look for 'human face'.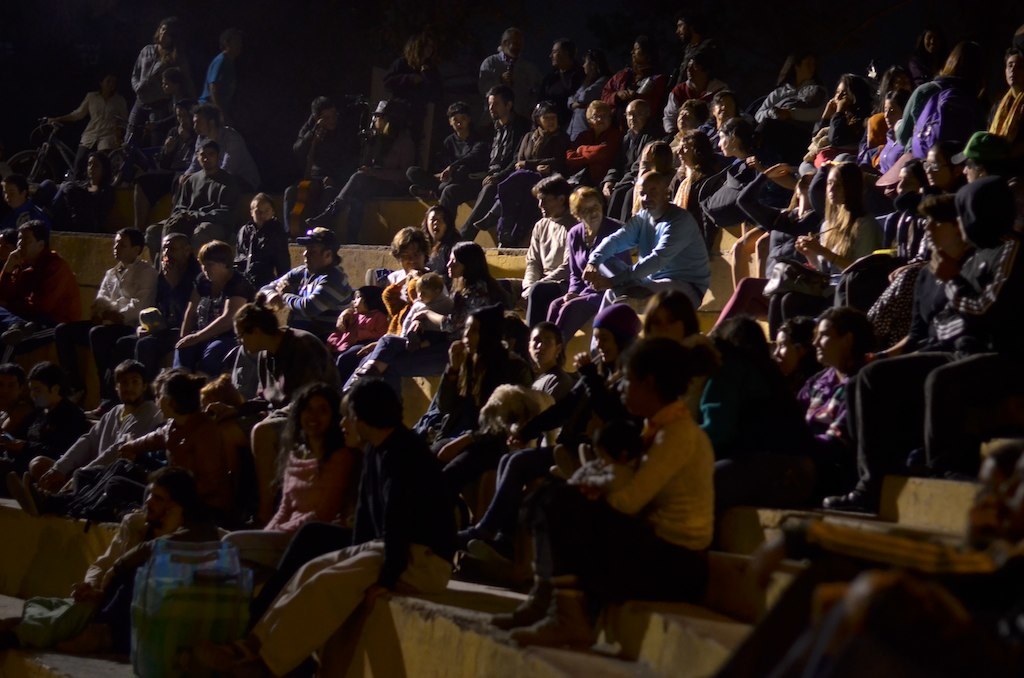
Found: select_region(679, 145, 691, 161).
